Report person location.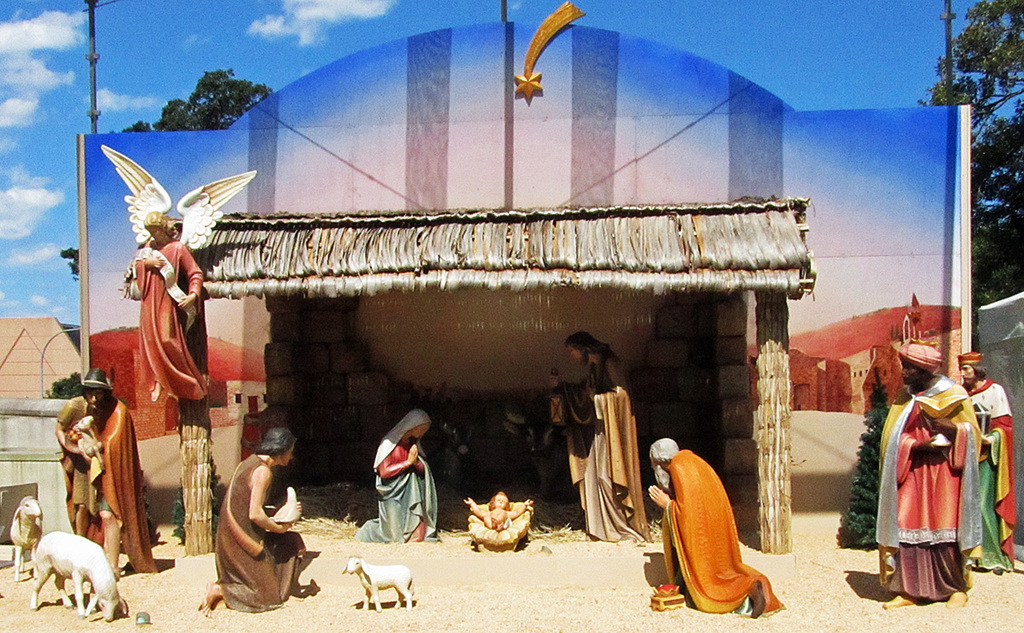
Report: bbox=[546, 326, 647, 530].
